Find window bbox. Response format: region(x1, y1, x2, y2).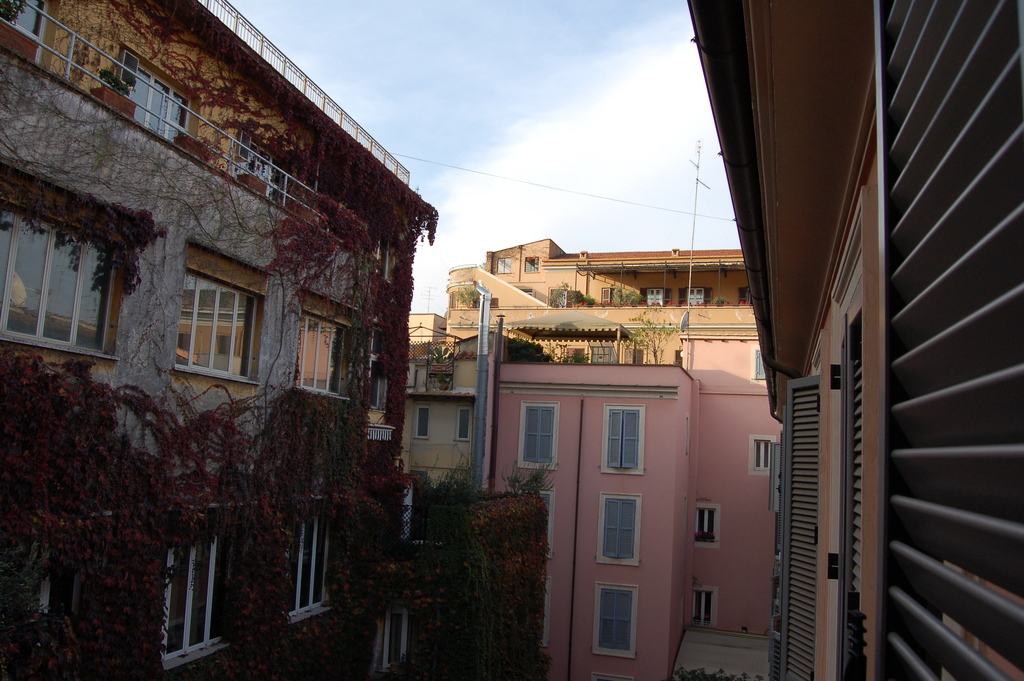
region(520, 289, 534, 297).
